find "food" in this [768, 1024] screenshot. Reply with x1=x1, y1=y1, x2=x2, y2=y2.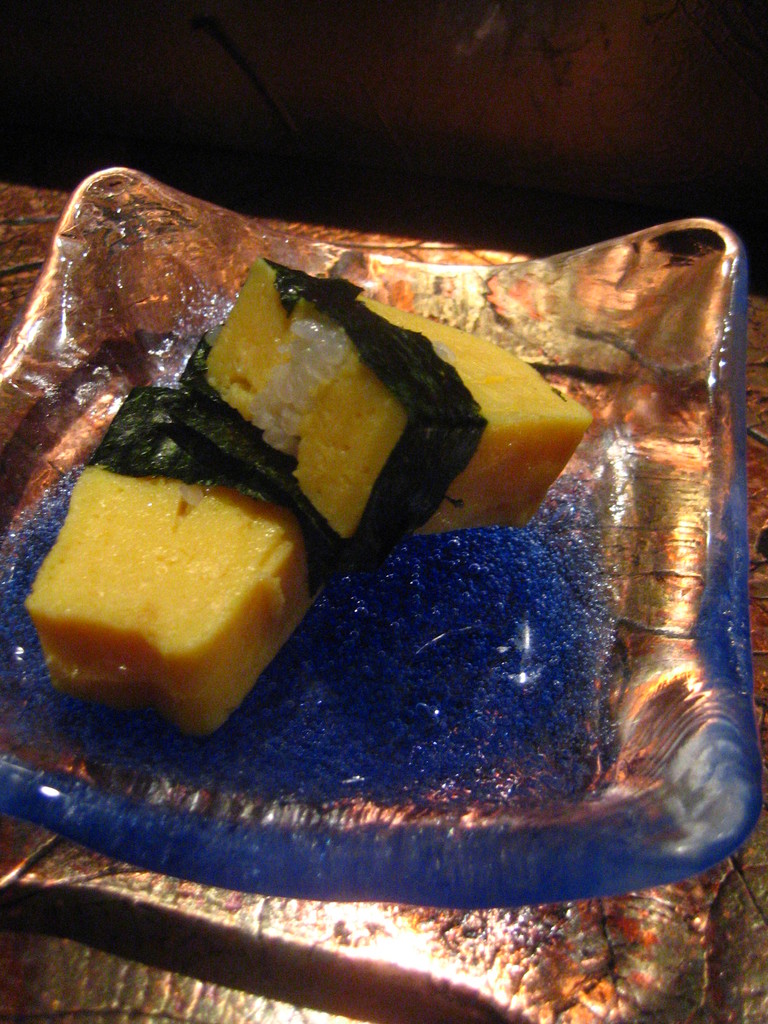
x1=91, y1=388, x2=184, y2=481.
